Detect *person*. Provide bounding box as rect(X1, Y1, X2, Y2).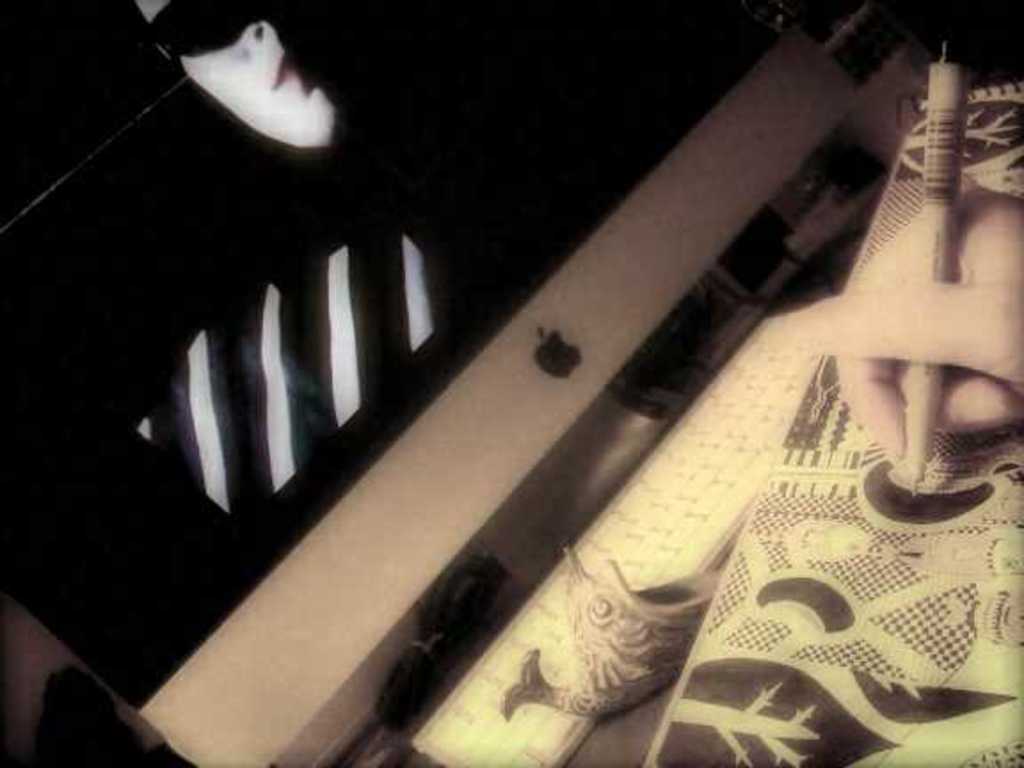
rect(759, 187, 1022, 462).
